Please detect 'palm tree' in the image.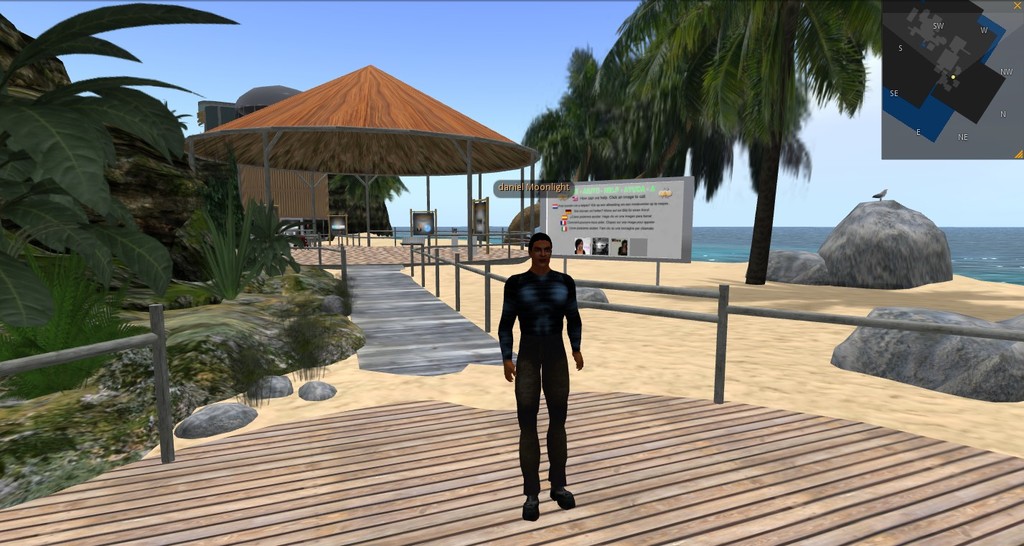
box(550, 62, 692, 181).
